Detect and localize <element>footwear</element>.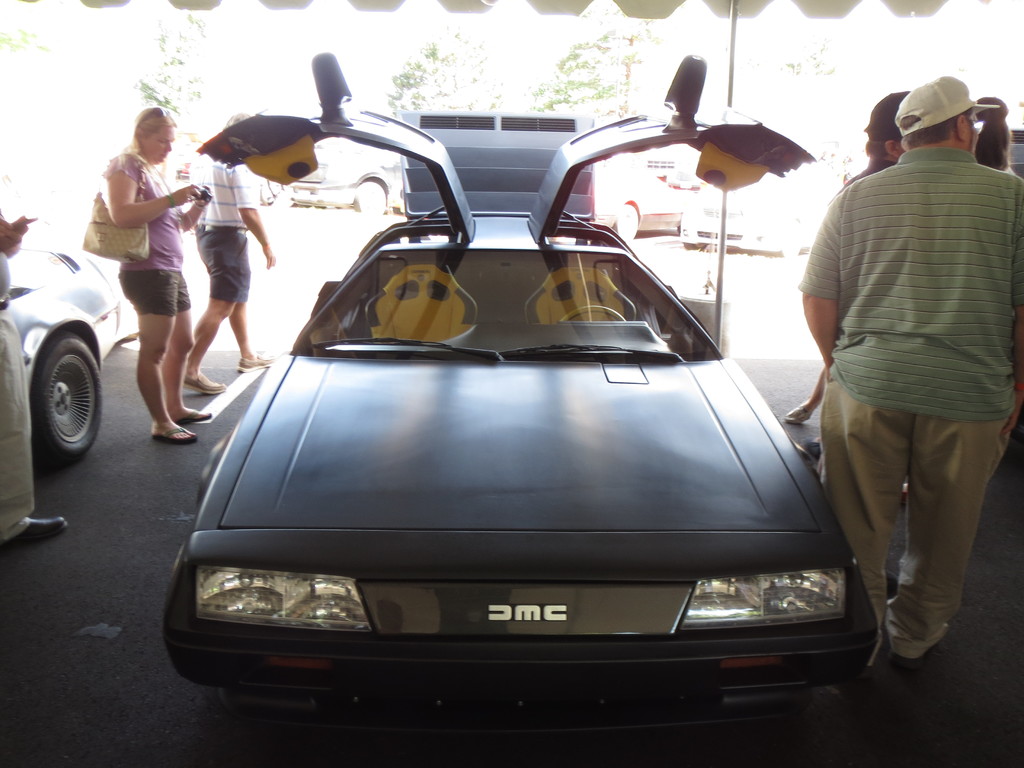
Localized at x1=153 y1=424 x2=199 y2=442.
